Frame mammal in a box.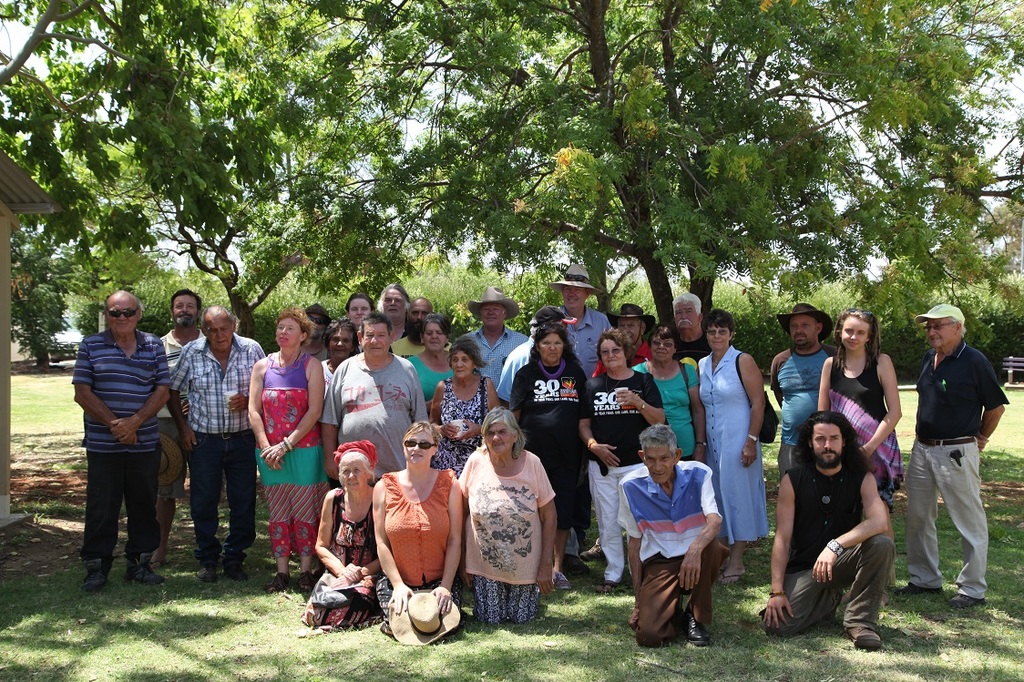
bbox=[341, 296, 378, 335].
